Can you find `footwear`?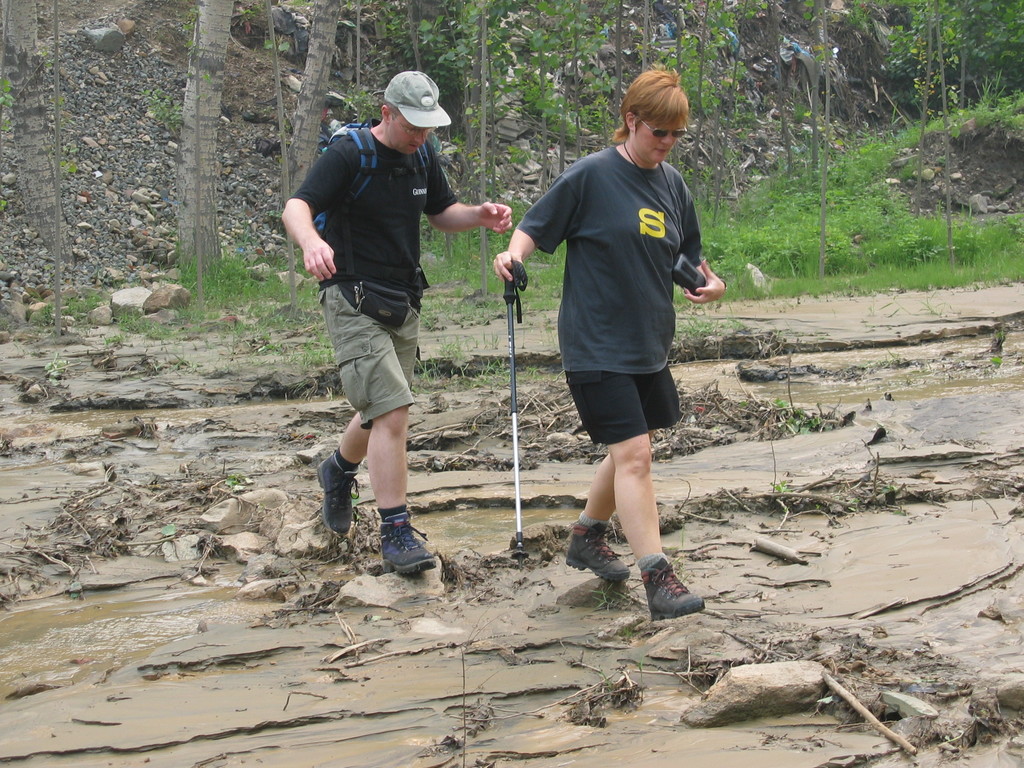
Yes, bounding box: 565 522 628 580.
